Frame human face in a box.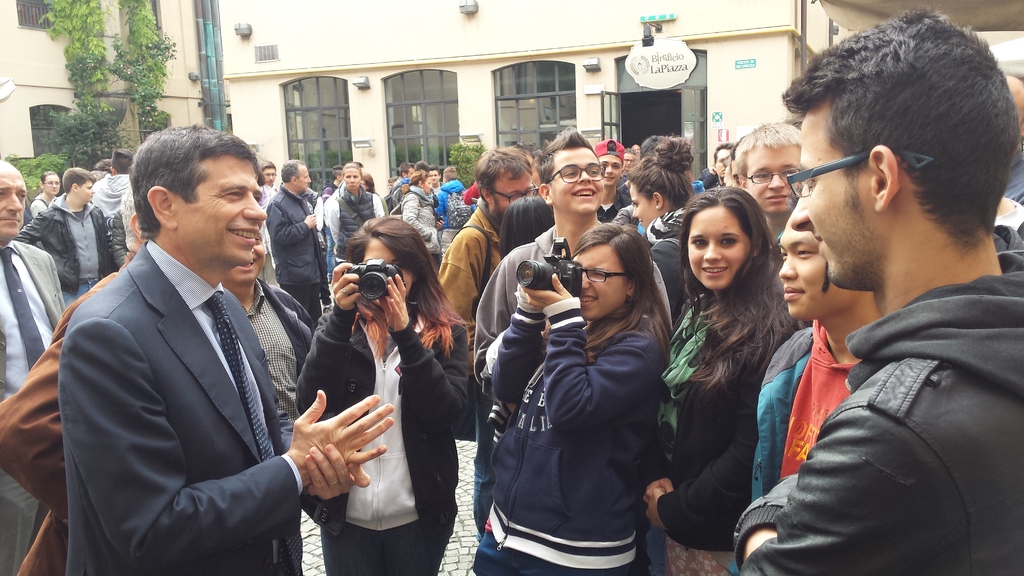
[550, 147, 602, 213].
